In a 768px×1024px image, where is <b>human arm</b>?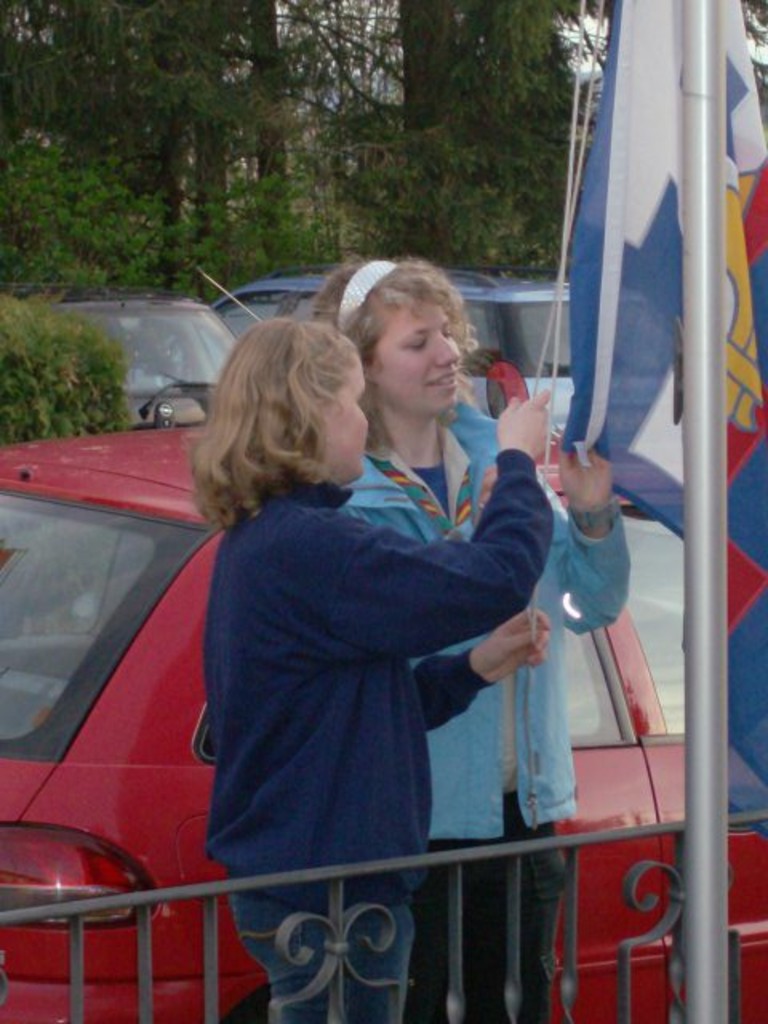
{"x1": 387, "y1": 613, "x2": 555, "y2": 774}.
